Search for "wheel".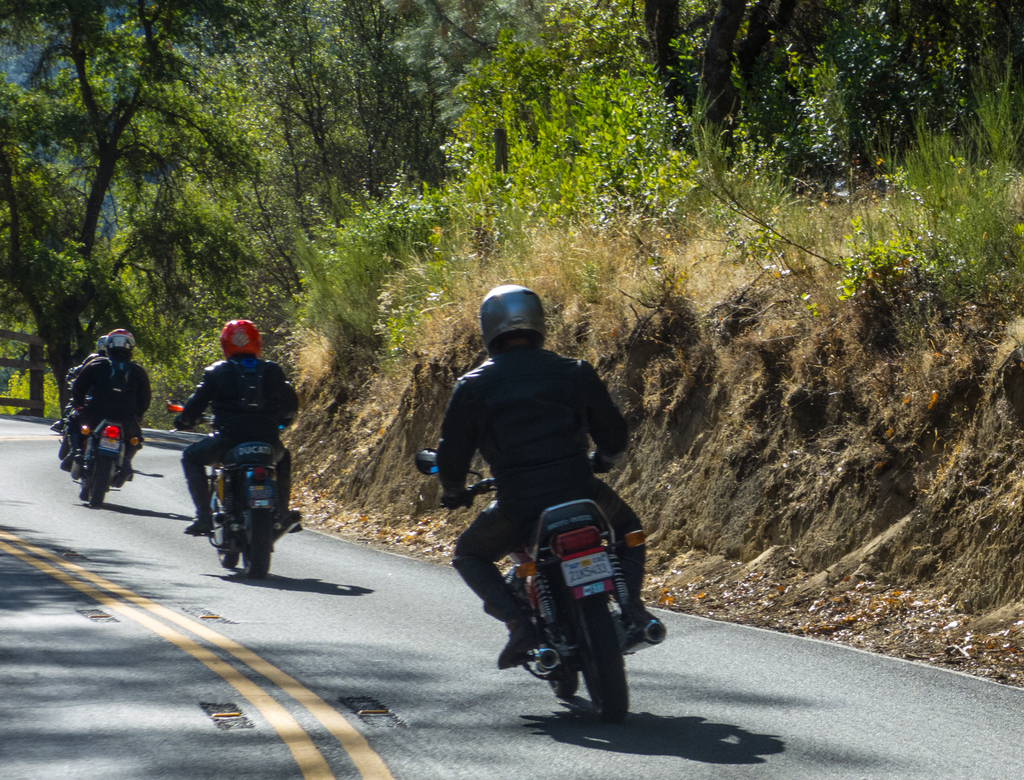
Found at x1=563 y1=584 x2=628 y2=723.
